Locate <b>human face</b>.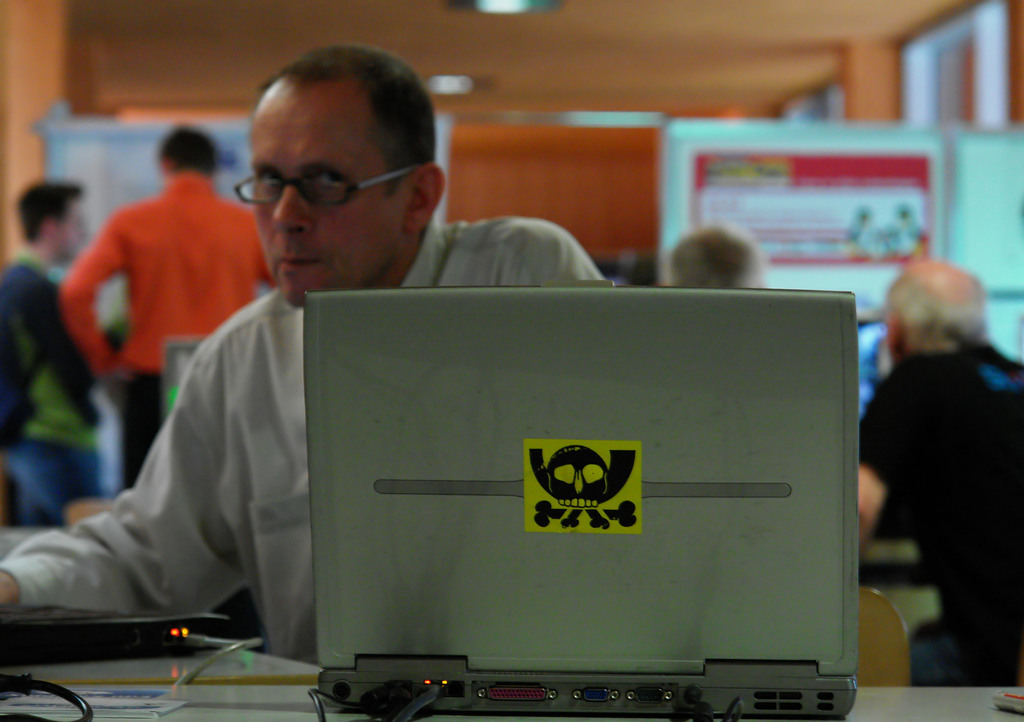
Bounding box: {"x1": 252, "y1": 79, "x2": 412, "y2": 308}.
